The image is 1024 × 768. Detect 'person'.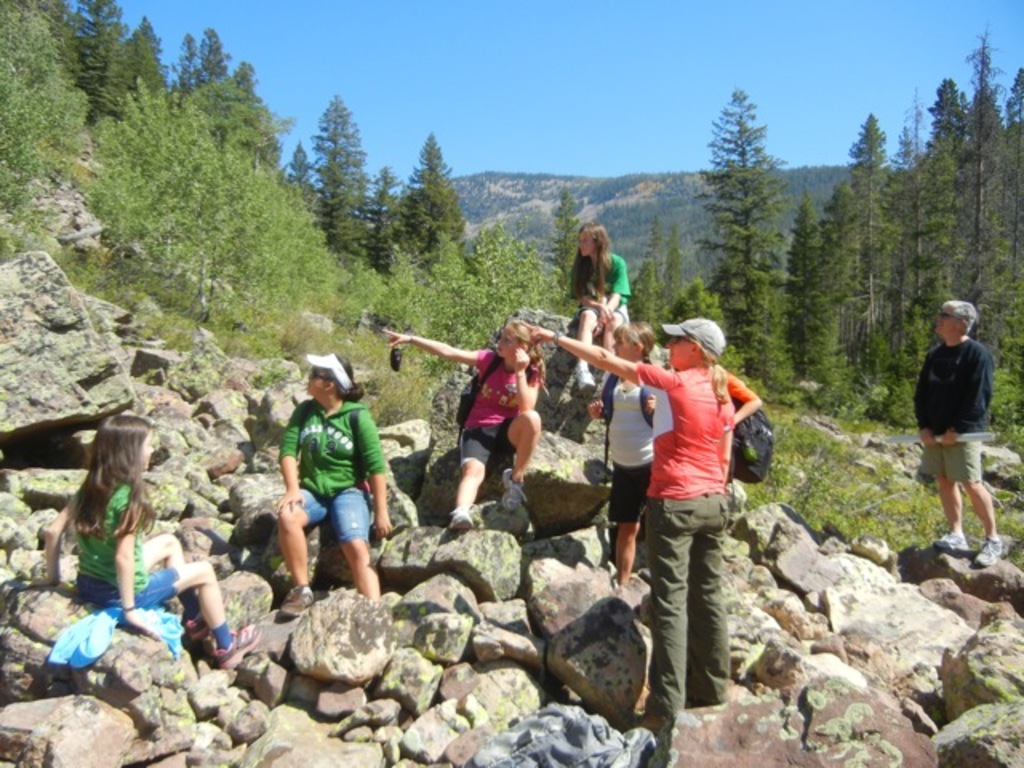
Detection: (left=582, top=320, right=659, bottom=594).
